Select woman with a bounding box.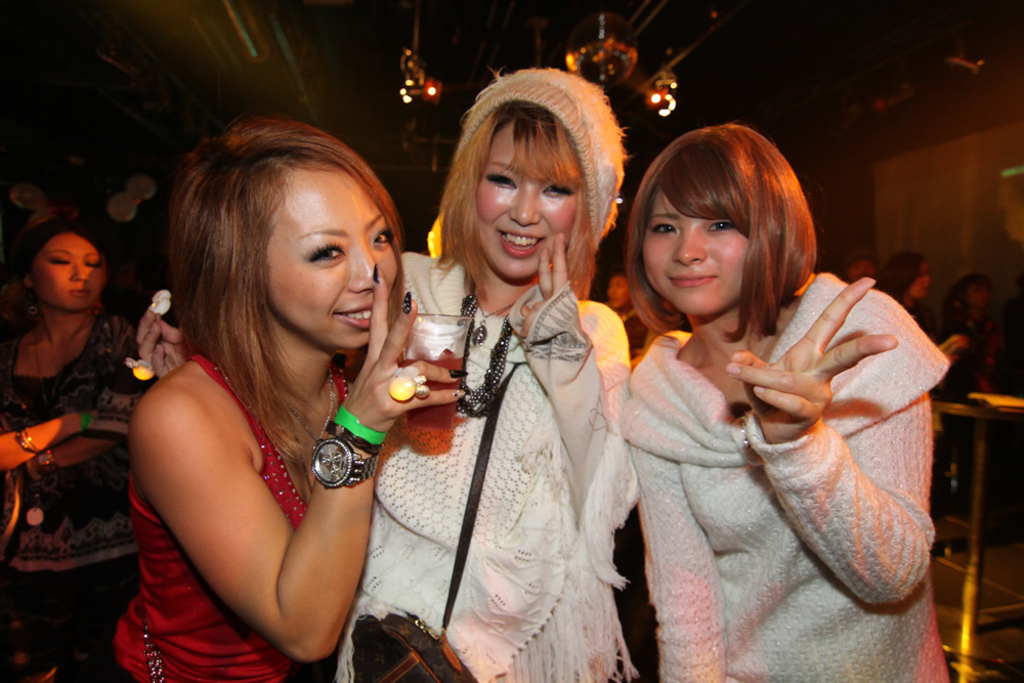
(612,125,944,682).
